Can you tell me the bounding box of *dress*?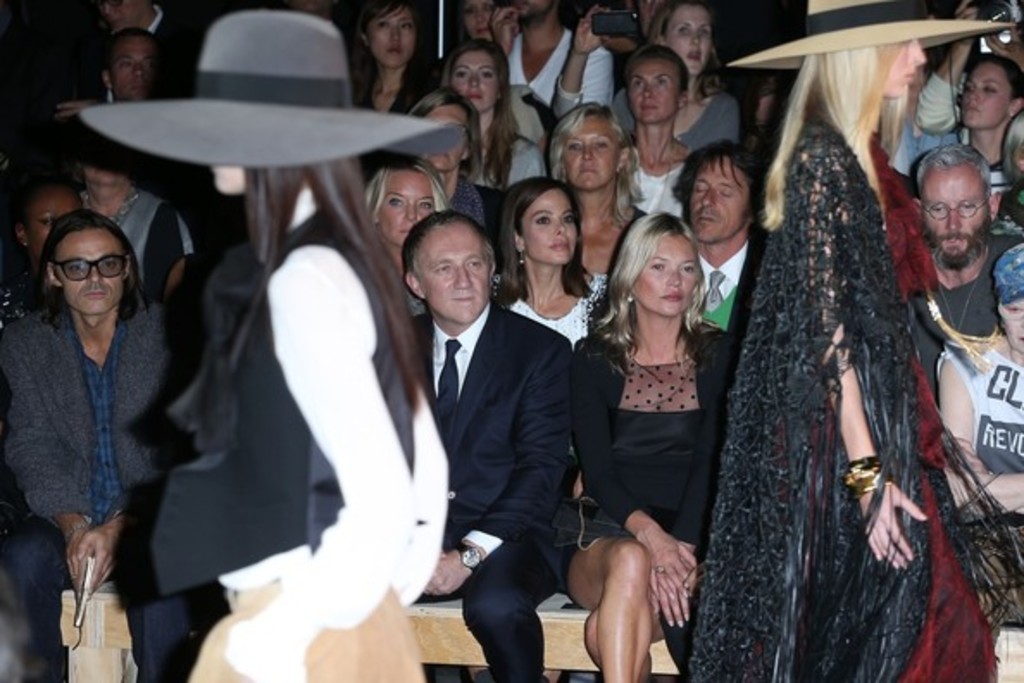
Rect(155, 188, 453, 681).
